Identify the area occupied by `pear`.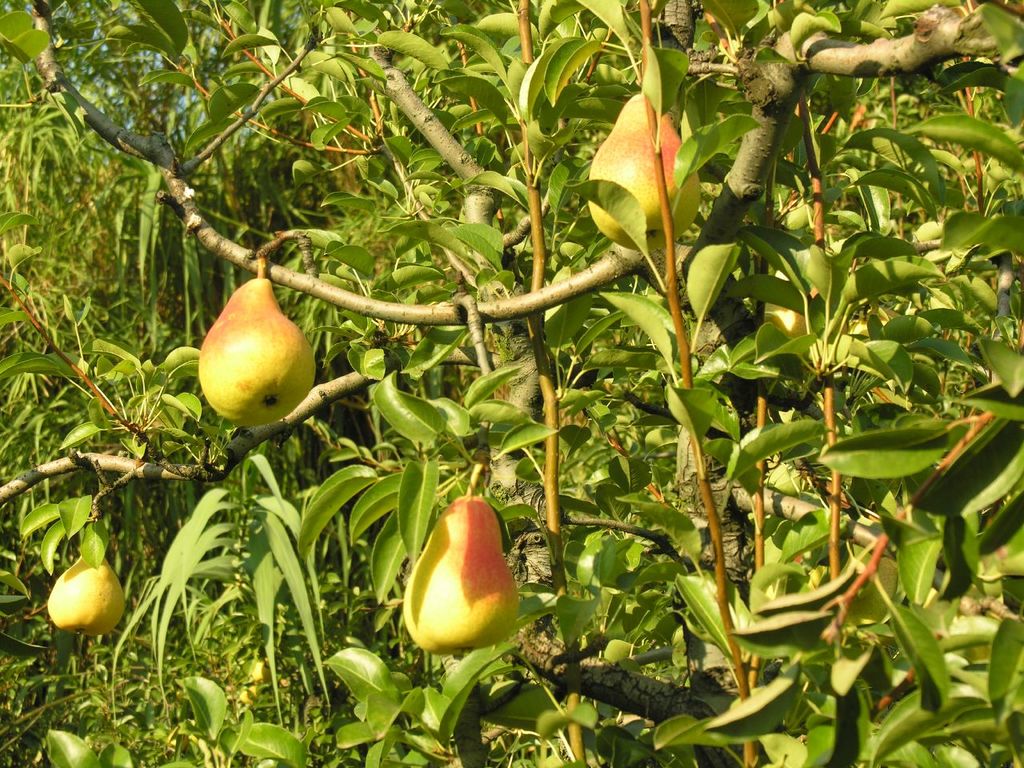
Area: [398, 496, 518, 656].
